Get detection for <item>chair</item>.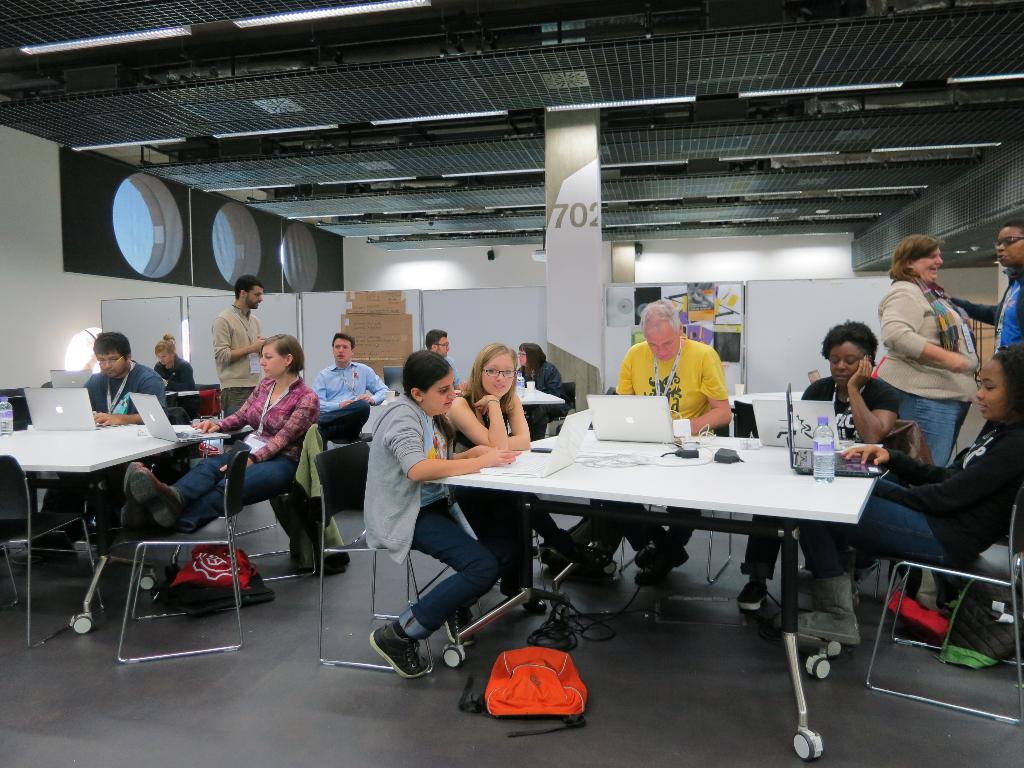
Detection: {"x1": 190, "y1": 381, "x2": 218, "y2": 451}.
